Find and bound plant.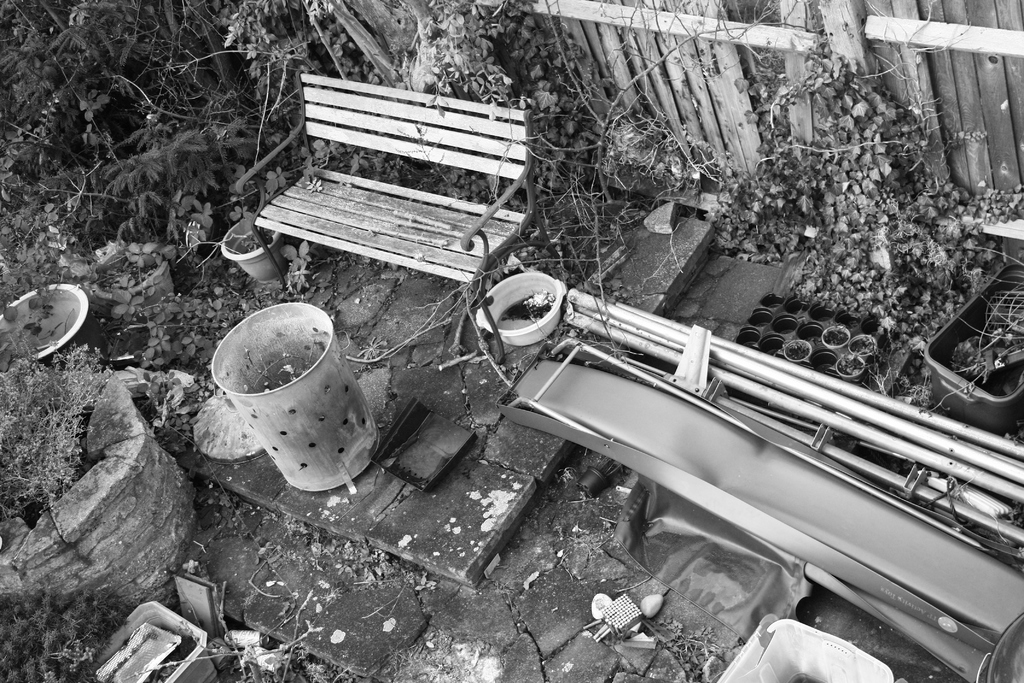
Bound: <bbox>135, 283, 234, 365</bbox>.
